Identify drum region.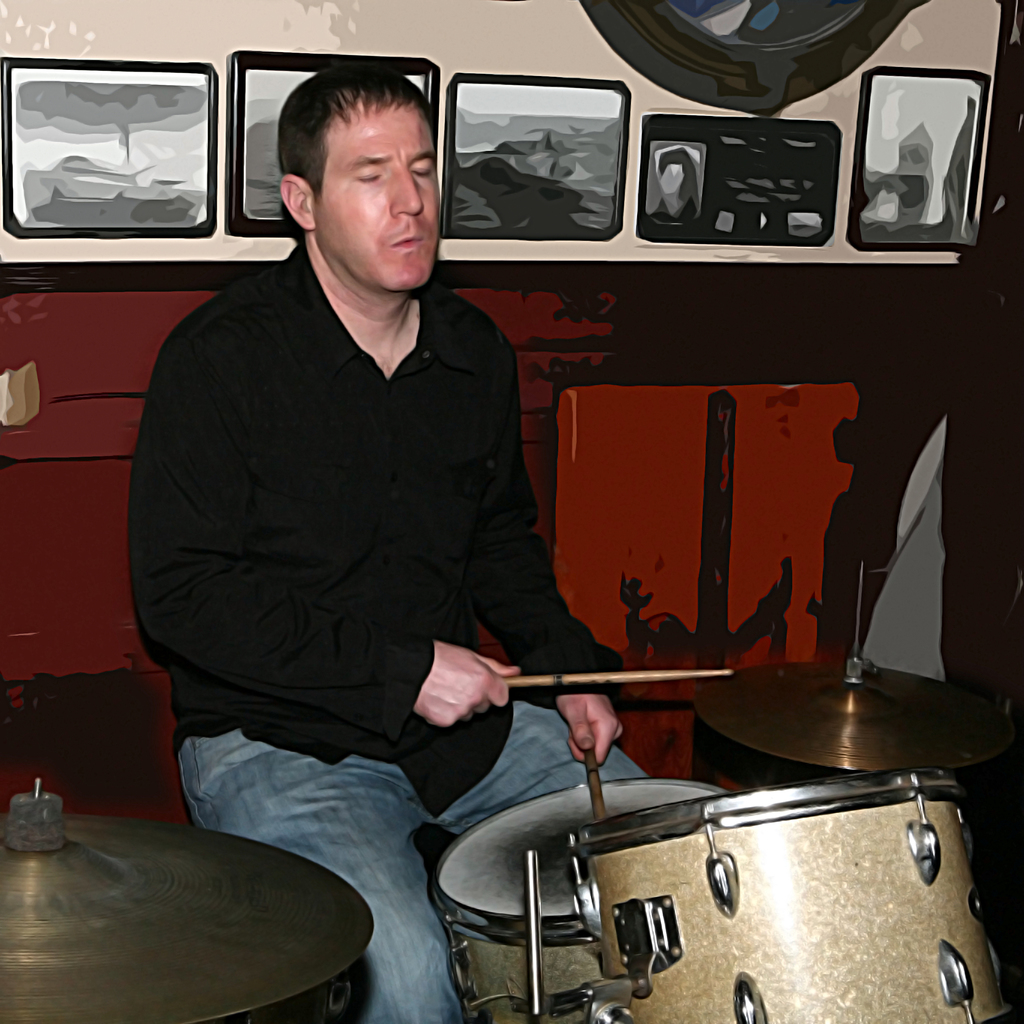
Region: box=[428, 779, 733, 1023].
